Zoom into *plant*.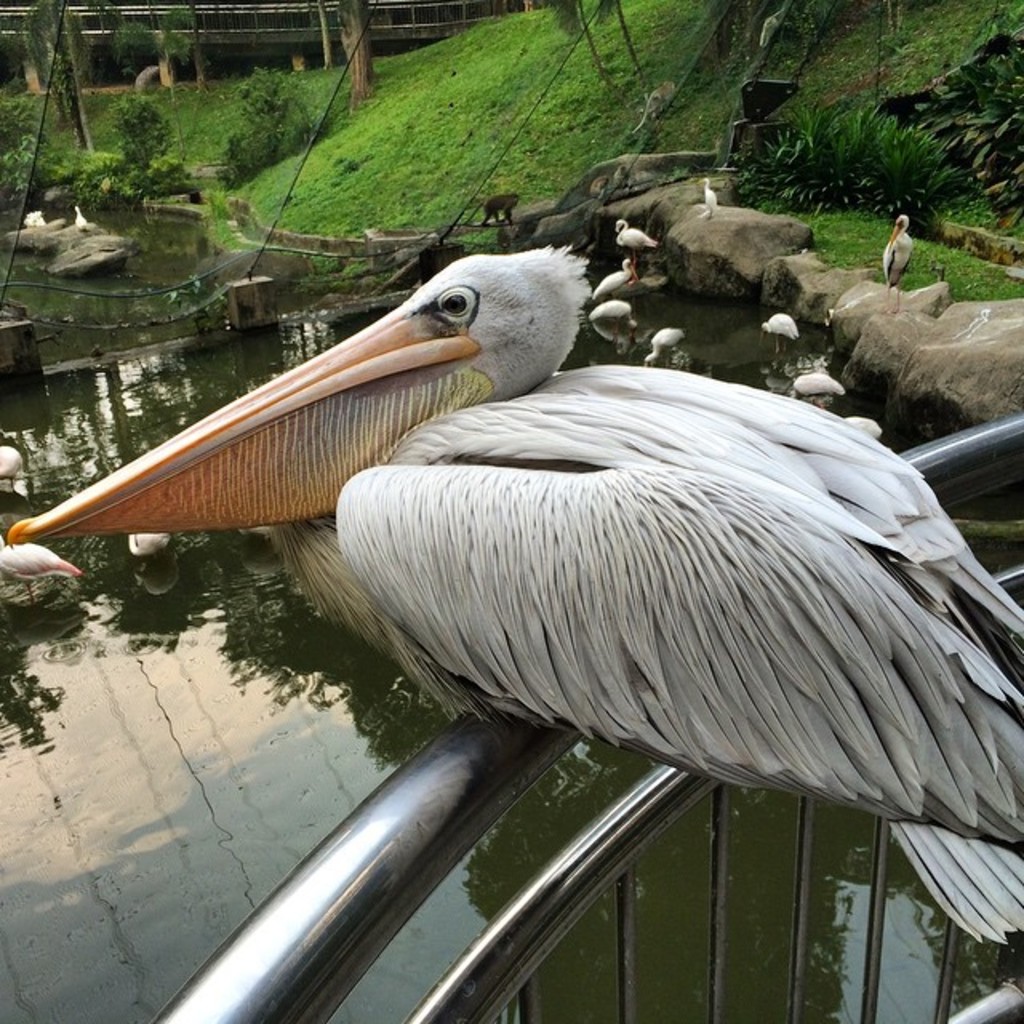
Zoom target: bbox=(213, 62, 326, 189).
